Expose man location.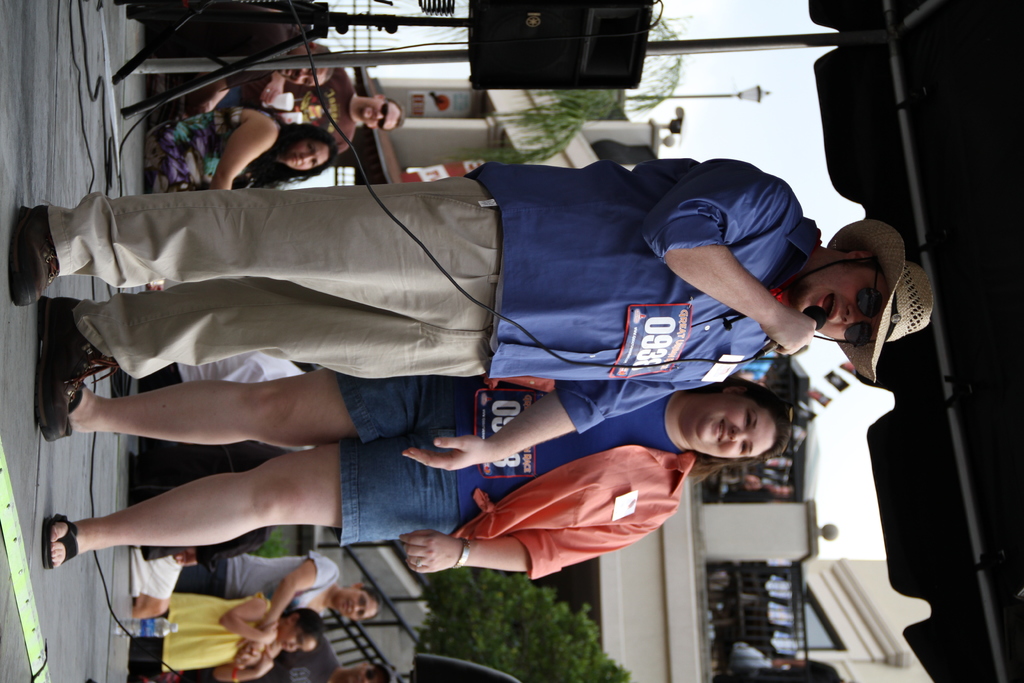
Exposed at 218:64:406:157.
